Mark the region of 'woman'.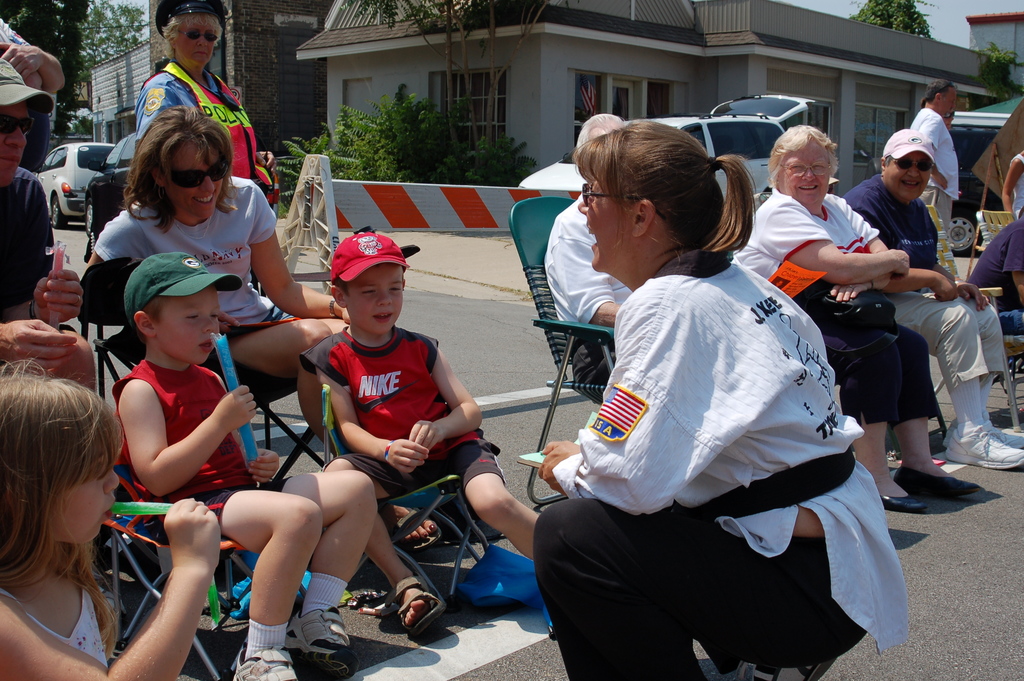
Region: detection(723, 118, 986, 526).
